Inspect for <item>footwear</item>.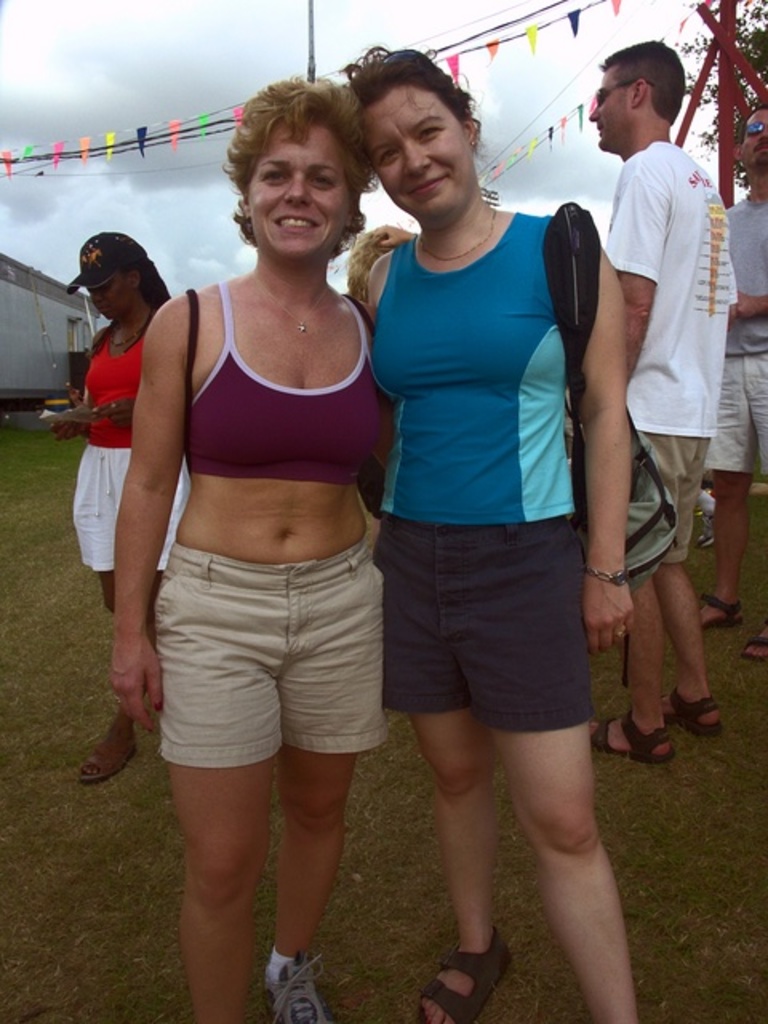
Inspection: locate(698, 590, 749, 630).
